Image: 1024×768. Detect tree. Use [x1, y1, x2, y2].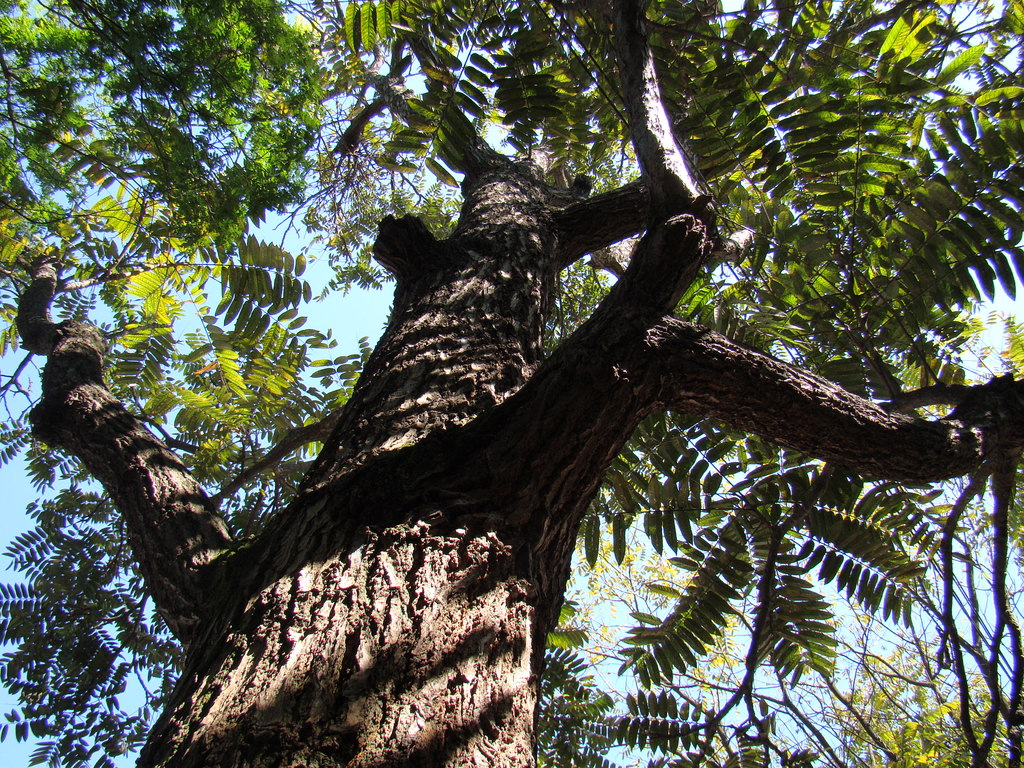
[0, 0, 1023, 767].
